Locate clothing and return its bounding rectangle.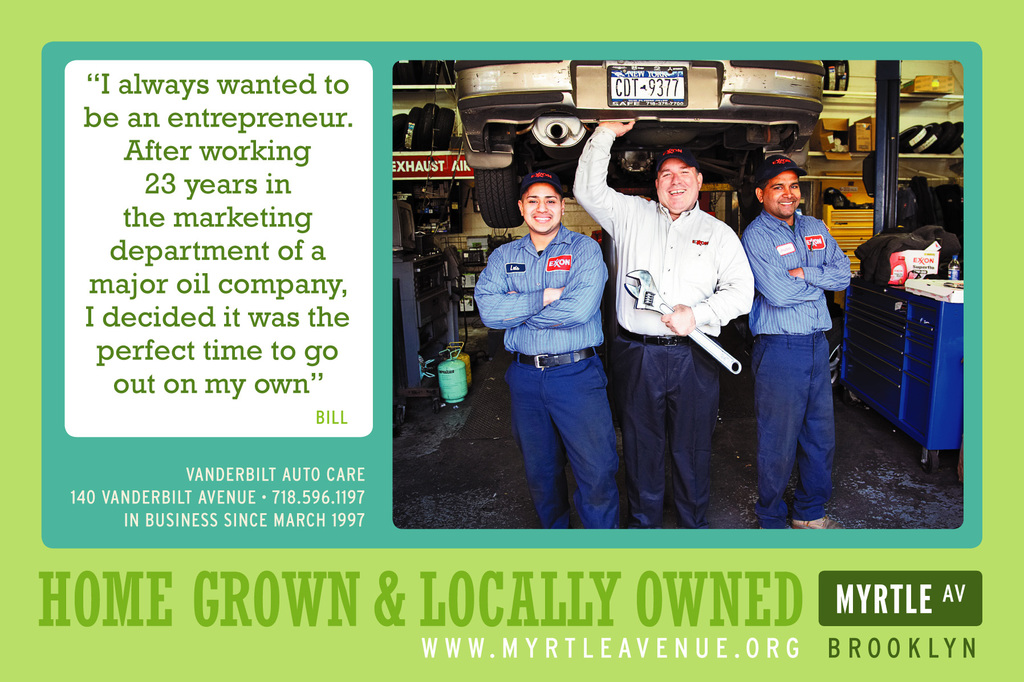
locate(748, 210, 853, 530).
